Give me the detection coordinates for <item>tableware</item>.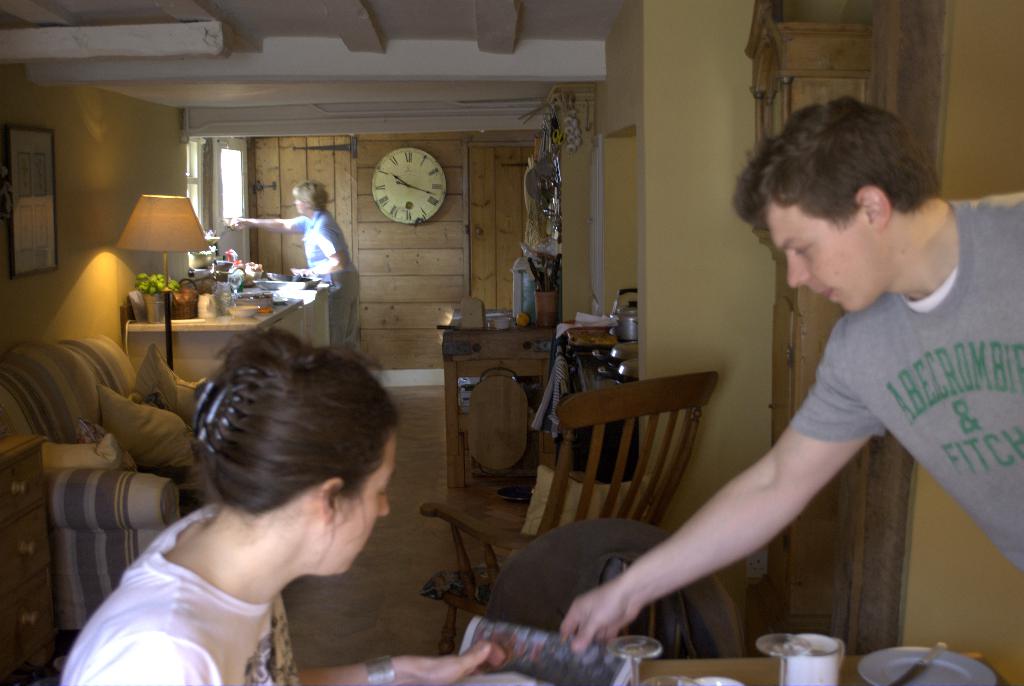
(605,634,660,685).
